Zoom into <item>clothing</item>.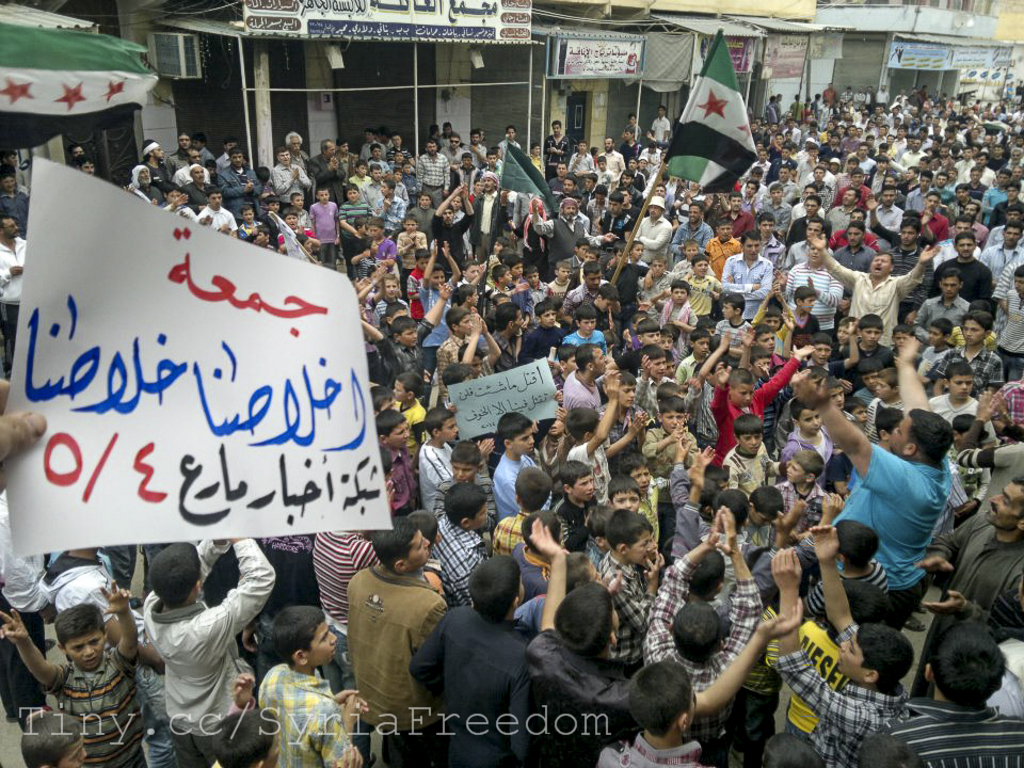
Zoom target: (598, 730, 708, 767).
